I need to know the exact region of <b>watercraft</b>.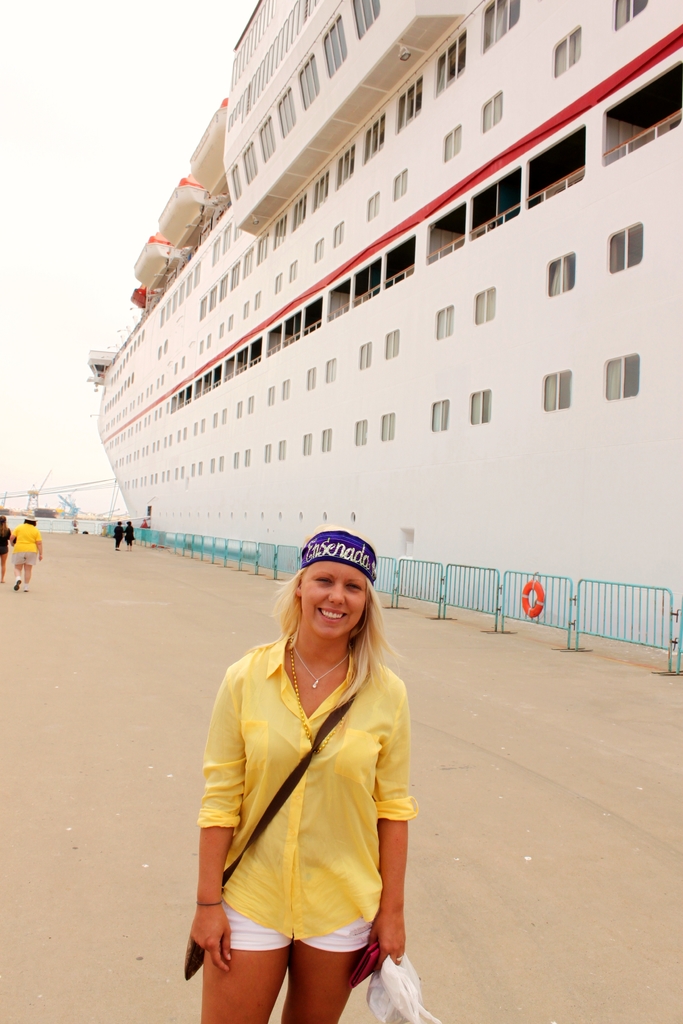
Region: crop(92, 3, 682, 658).
